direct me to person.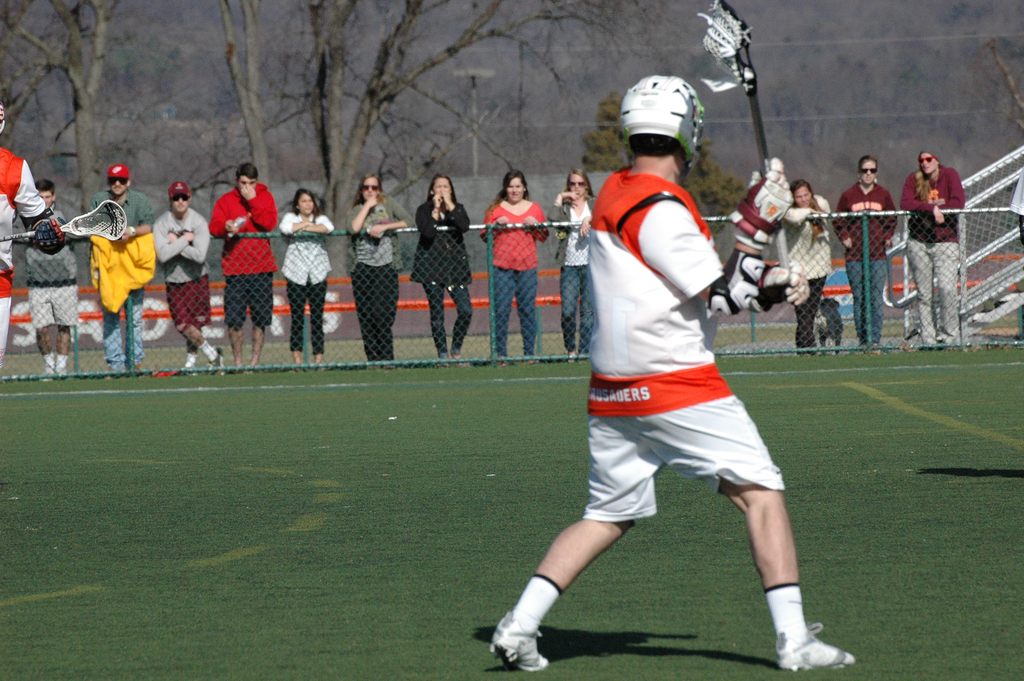
Direction: <bbox>897, 147, 964, 351</bbox>.
